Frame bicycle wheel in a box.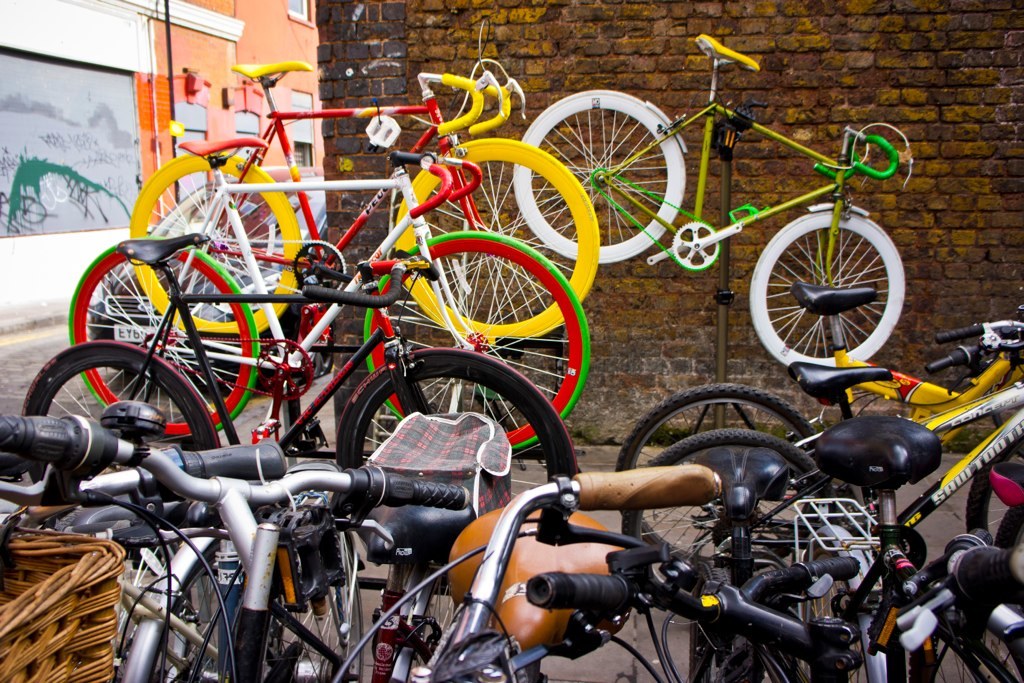
region(129, 150, 297, 338).
